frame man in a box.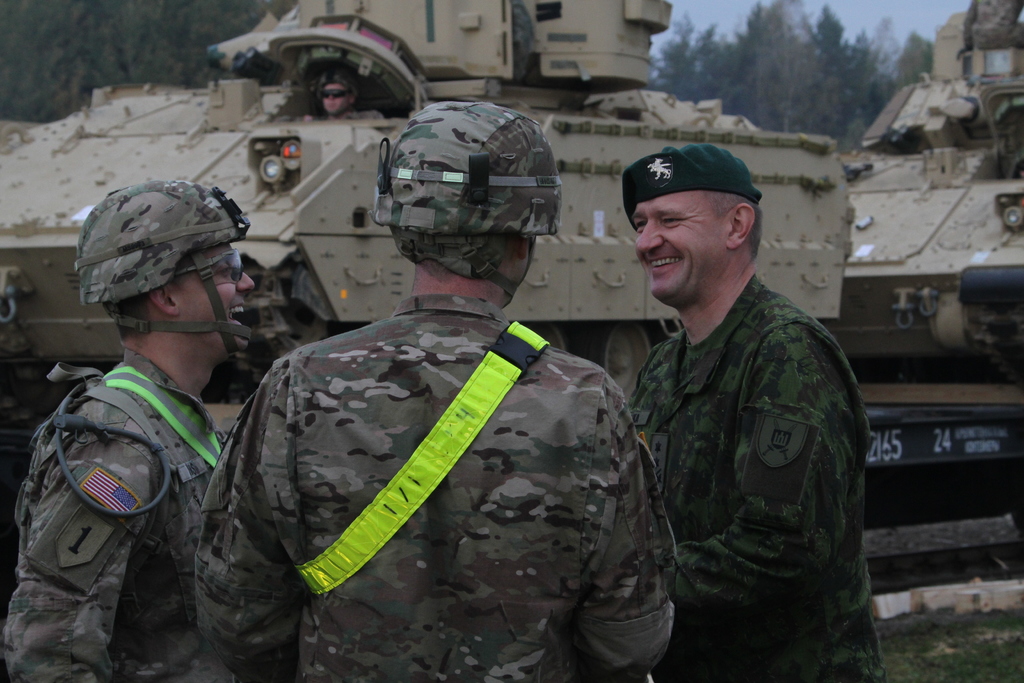
(199,98,676,682).
